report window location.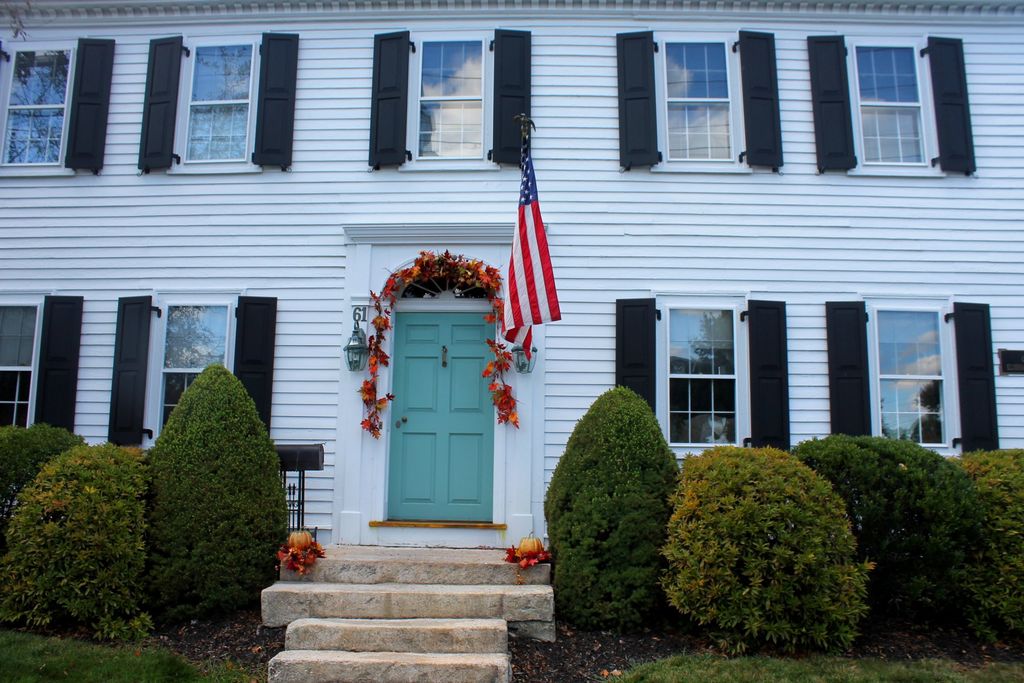
Report: [x1=653, y1=29, x2=748, y2=171].
